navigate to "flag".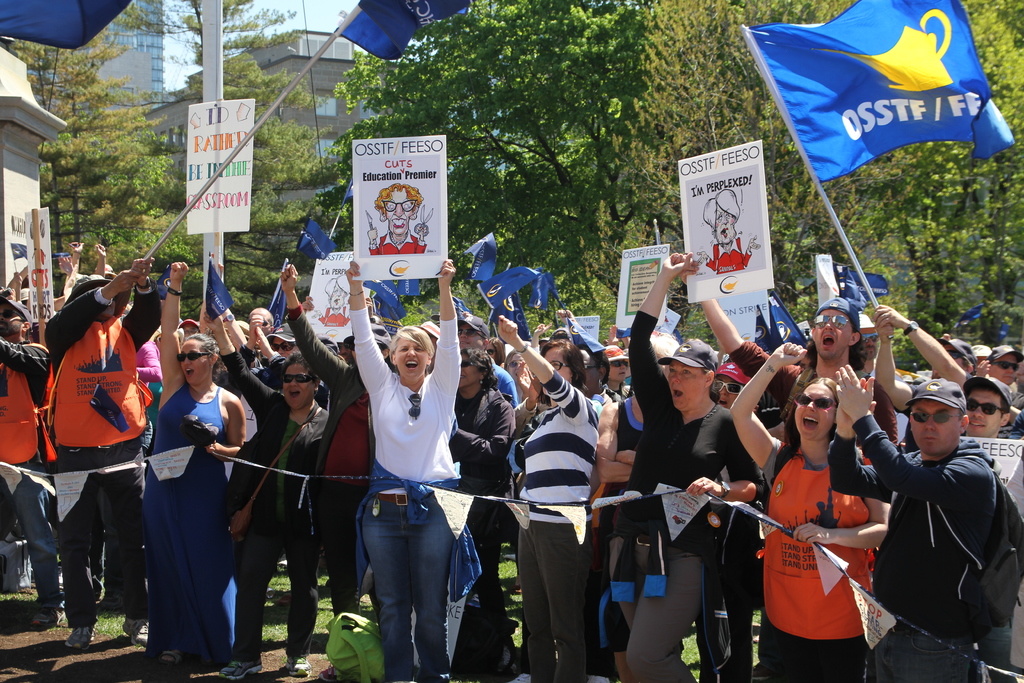
Navigation target: BBox(382, 300, 407, 323).
